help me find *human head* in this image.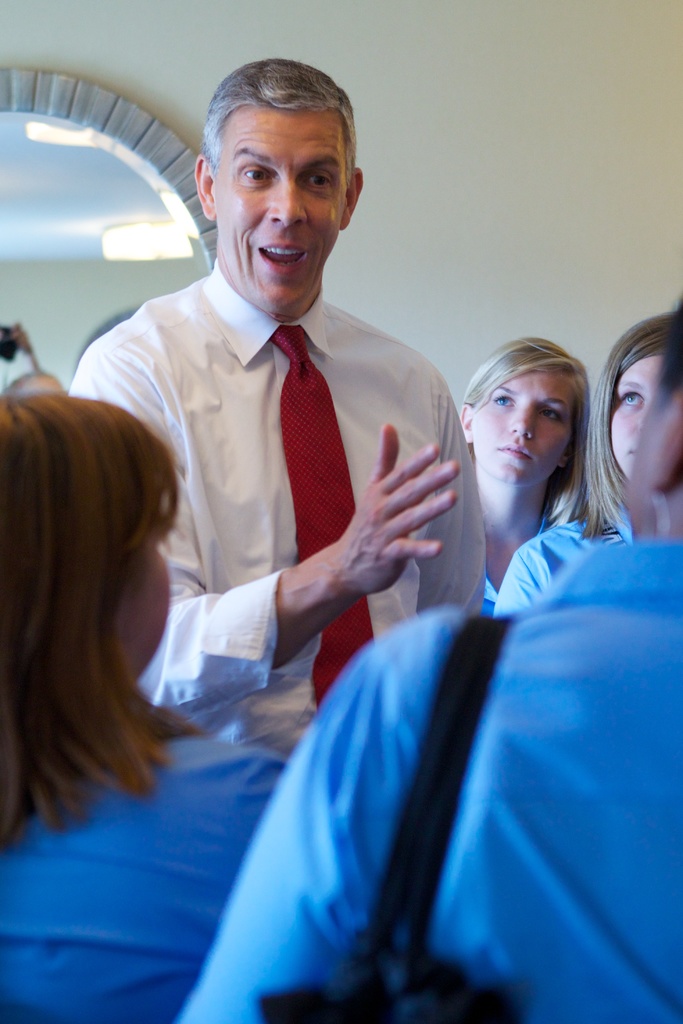
Found it: bbox=(193, 52, 367, 282).
